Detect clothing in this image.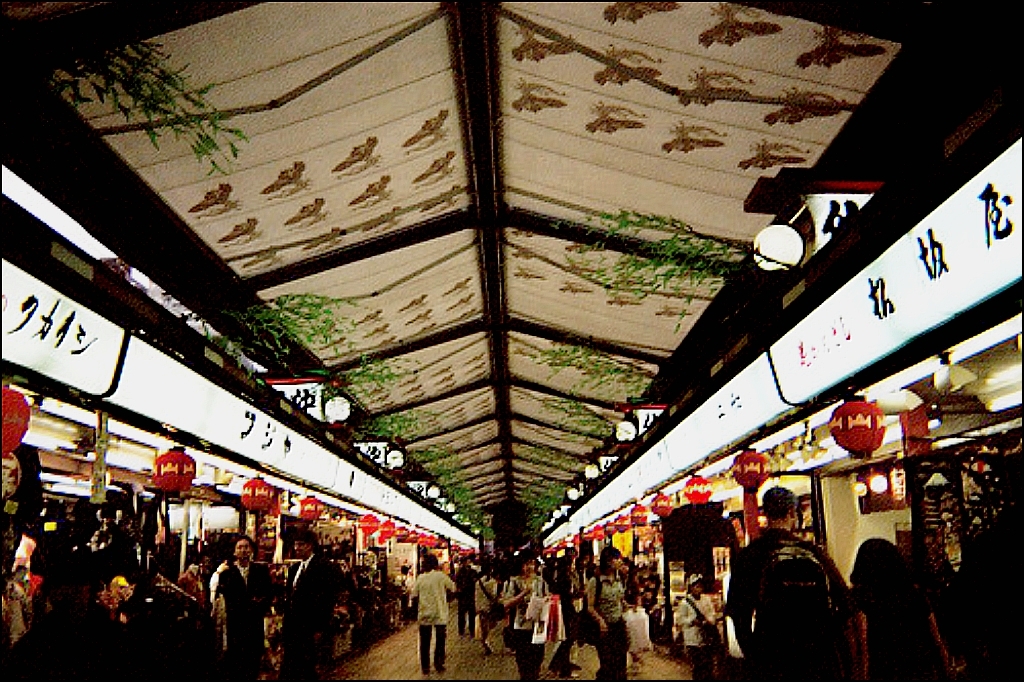
Detection: 674 591 716 681.
